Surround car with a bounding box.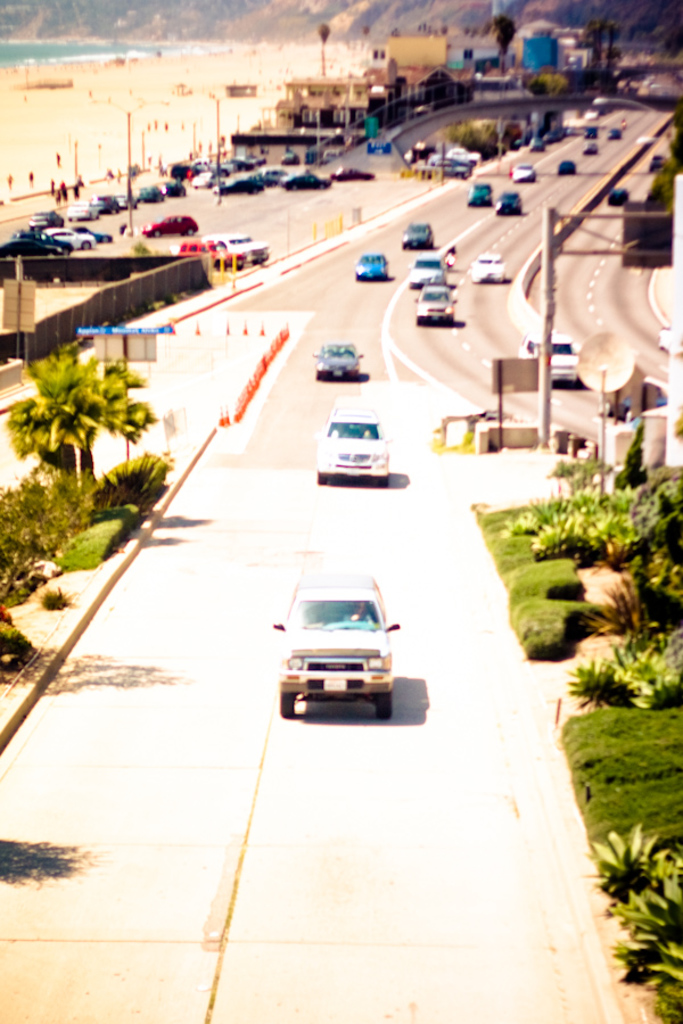
bbox=(476, 259, 508, 284).
